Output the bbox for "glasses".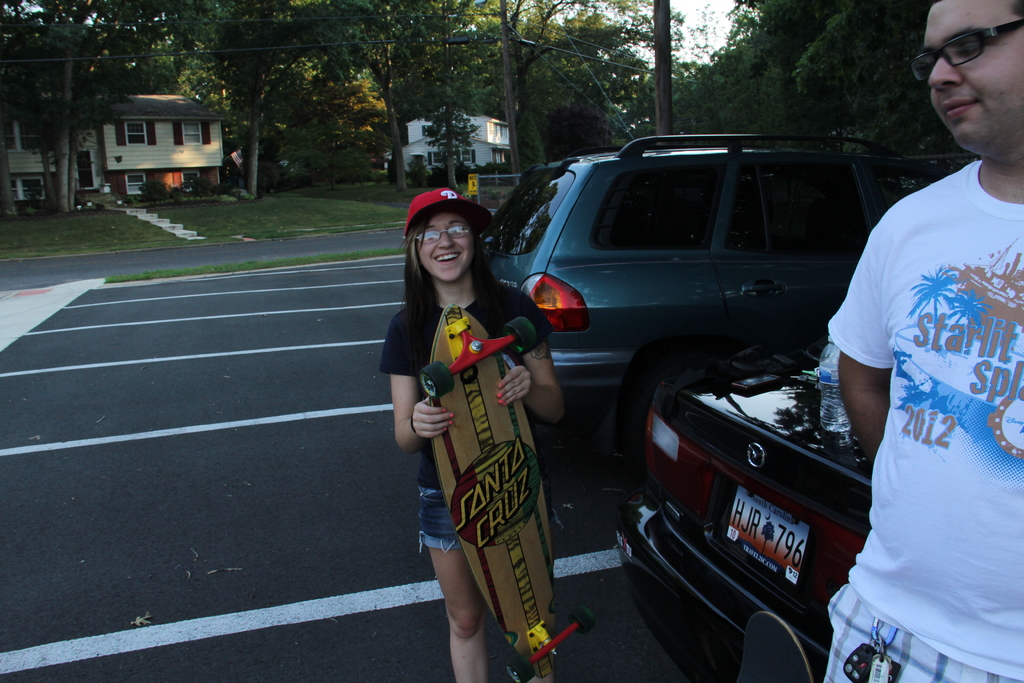
415/231/476/247.
